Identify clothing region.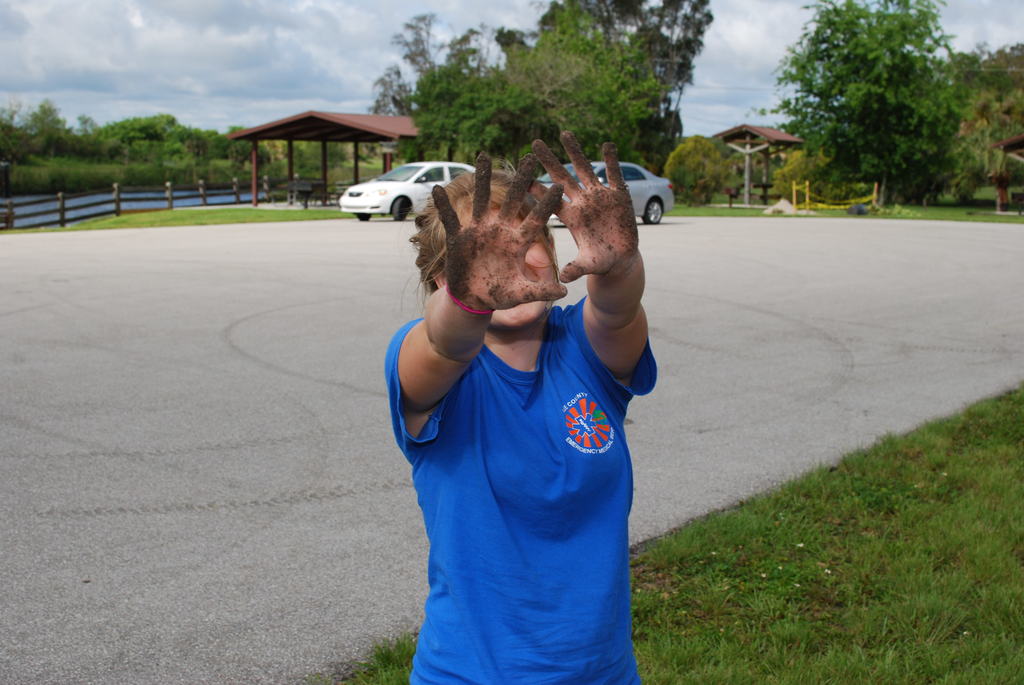
Region: locate(385, 221, 656, 674).
